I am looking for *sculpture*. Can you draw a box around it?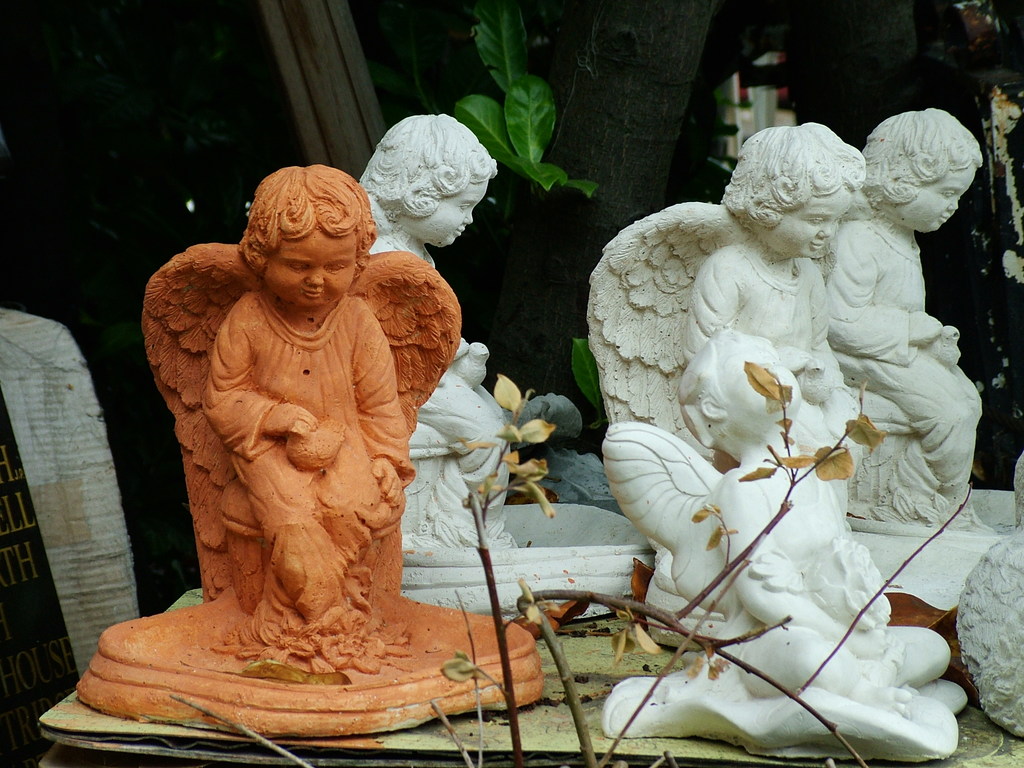
Sure, the bounding box is rect(339, 114, 654, 617).
